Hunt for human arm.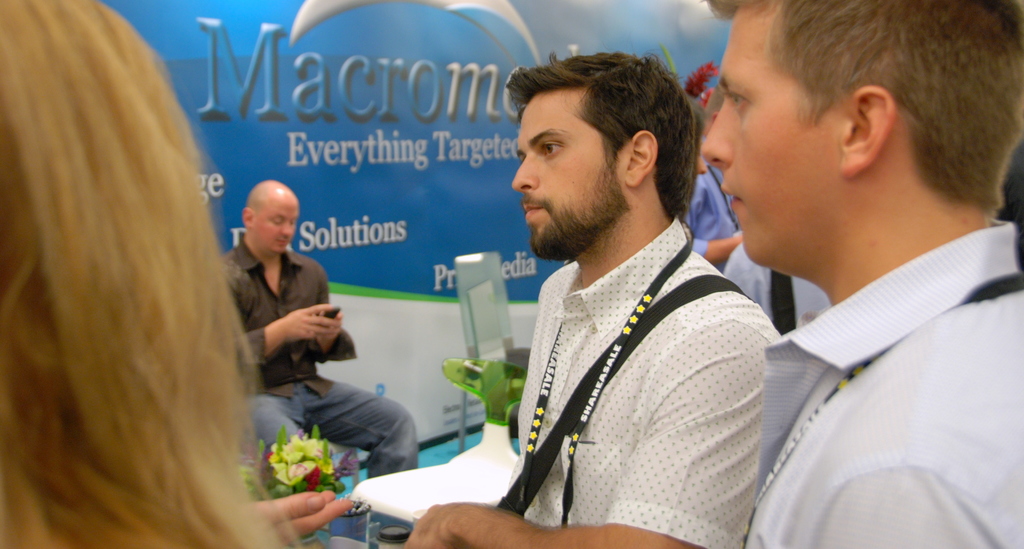
Hunted down at 244:484:359:541.
